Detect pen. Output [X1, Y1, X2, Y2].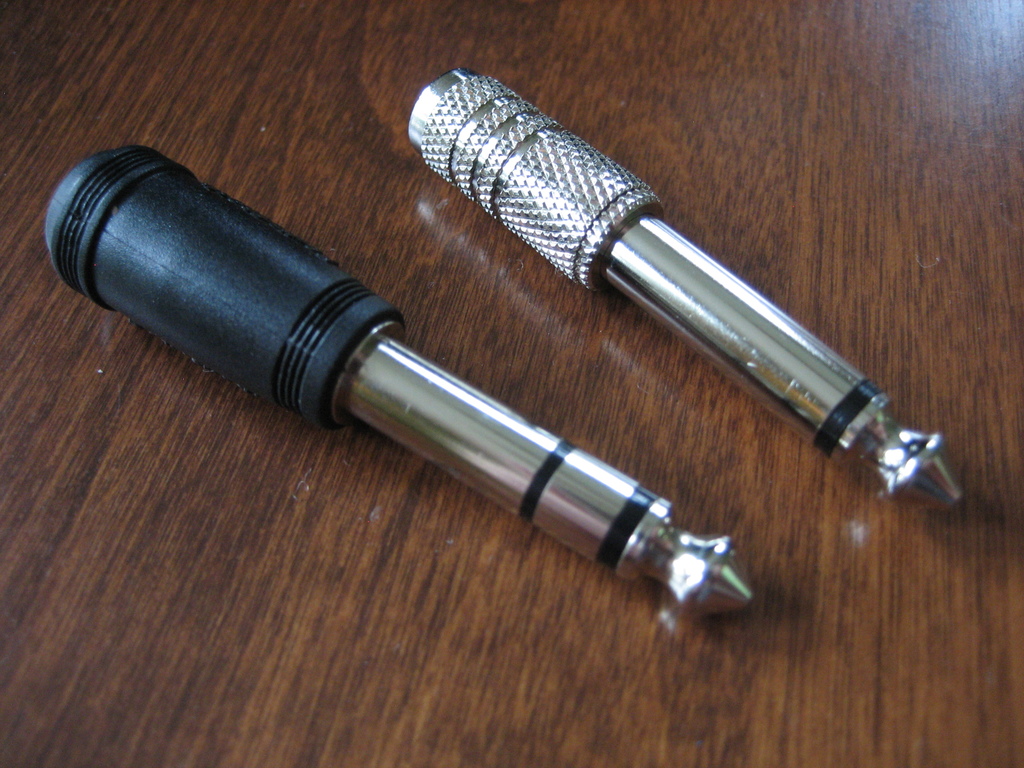
[38, 149, 746, 611].
